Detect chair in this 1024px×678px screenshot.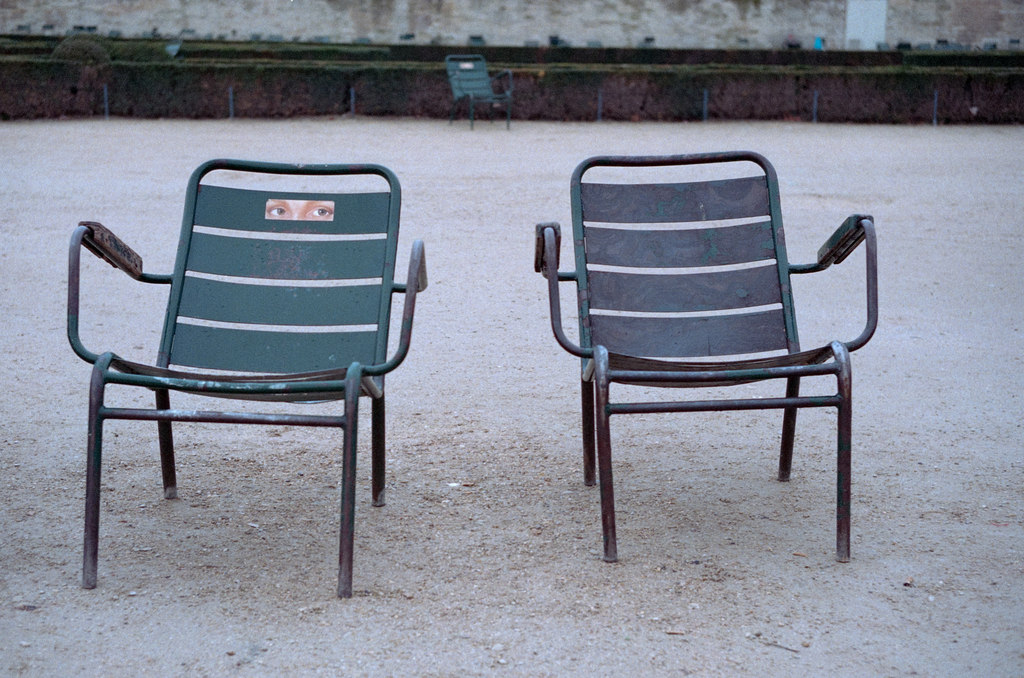
Detection: pyautogui.locateOnScreen(63, 157, 429, 604).
